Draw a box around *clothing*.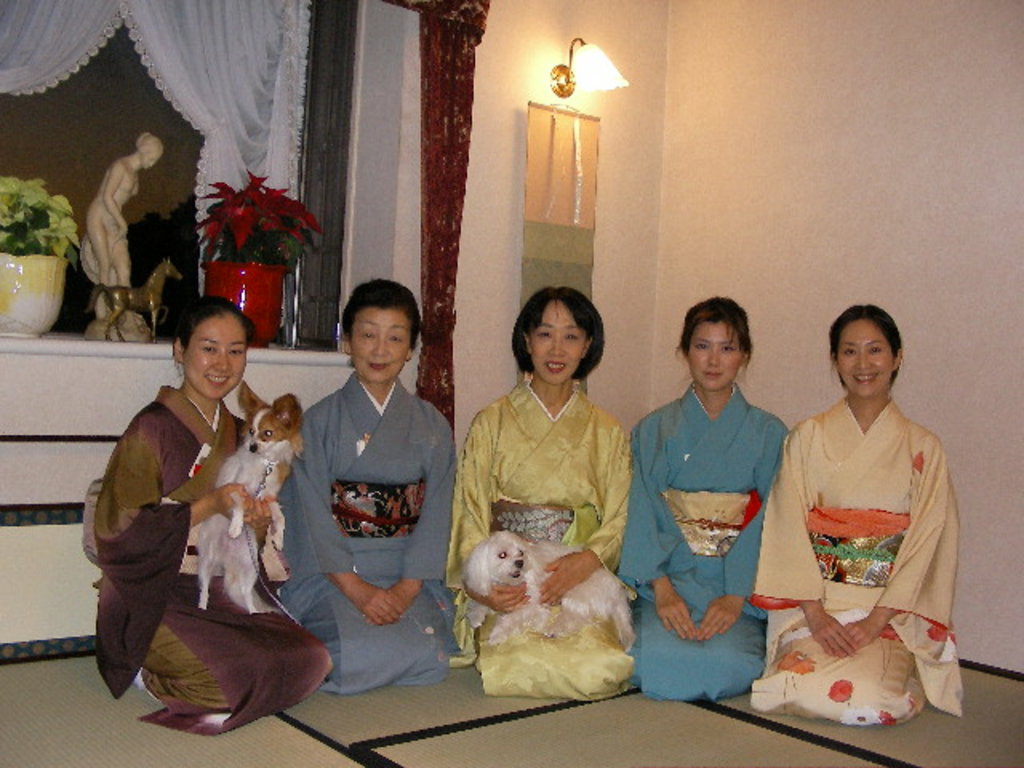
618,382,792,699.
